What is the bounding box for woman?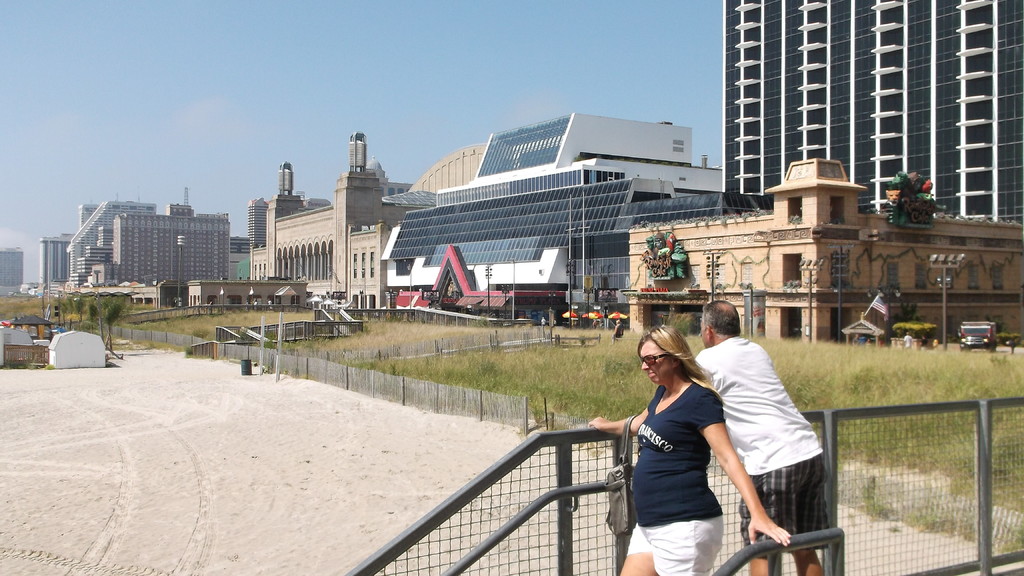
select_region(614, 304, 762, 571).
